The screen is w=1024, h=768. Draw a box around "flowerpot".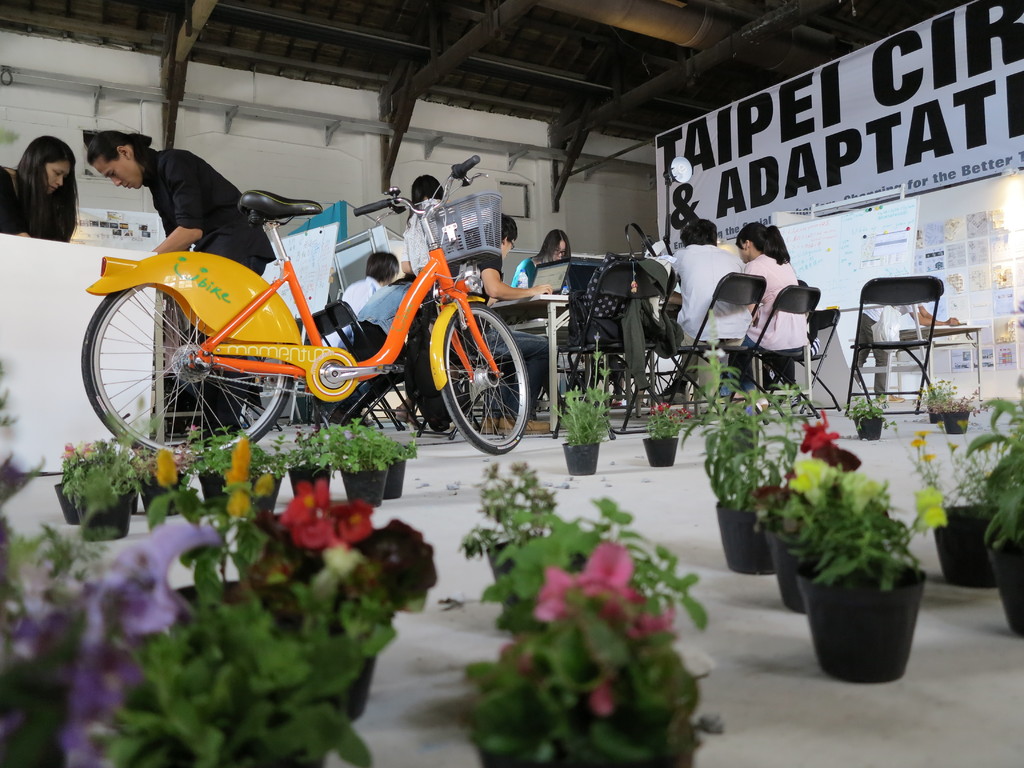
<bbox>487, 538, 549, 581</bbox>.
